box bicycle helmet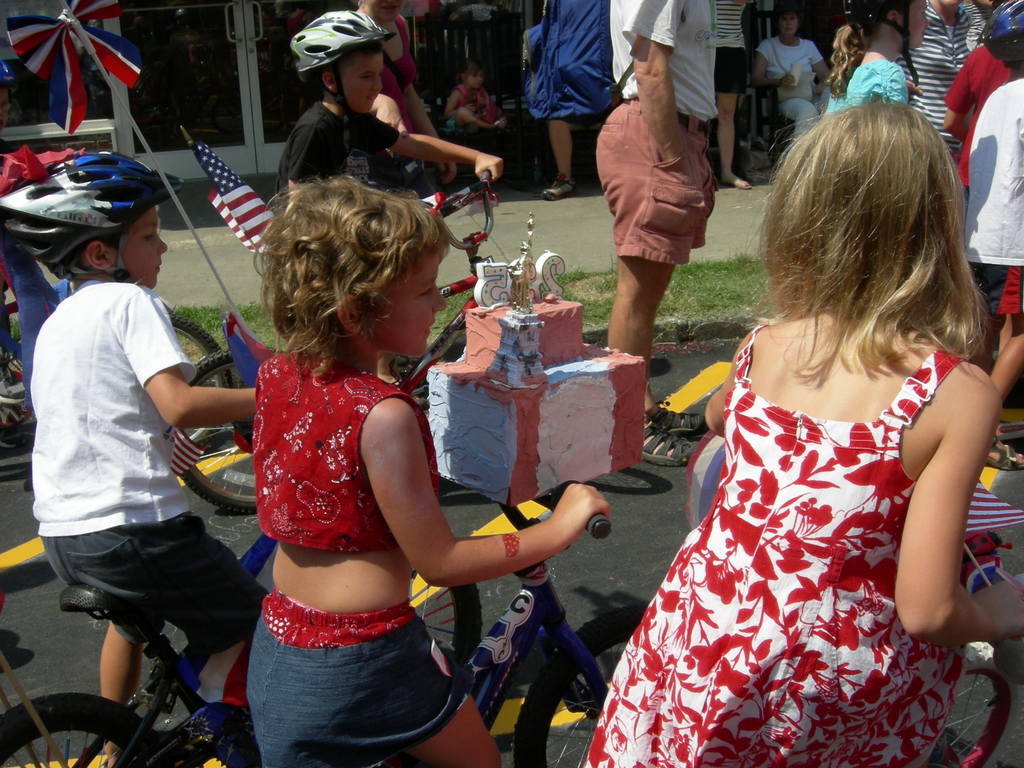
{"left": 0, "top": 147, "right": 177, "bottom": 286}
